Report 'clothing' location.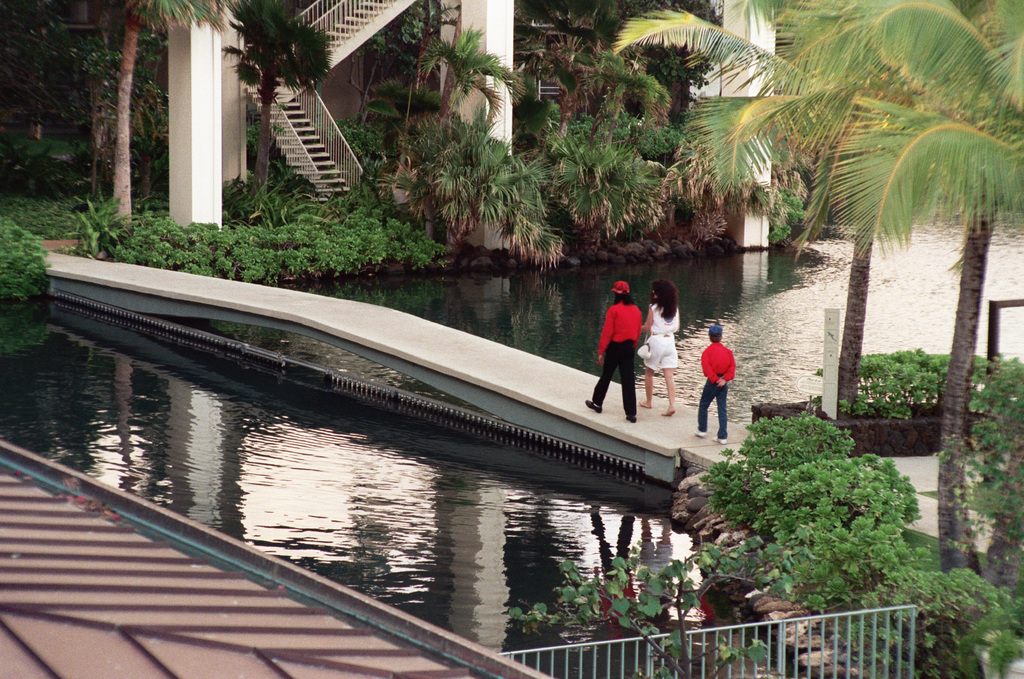
Report: 596 299 639 418.
